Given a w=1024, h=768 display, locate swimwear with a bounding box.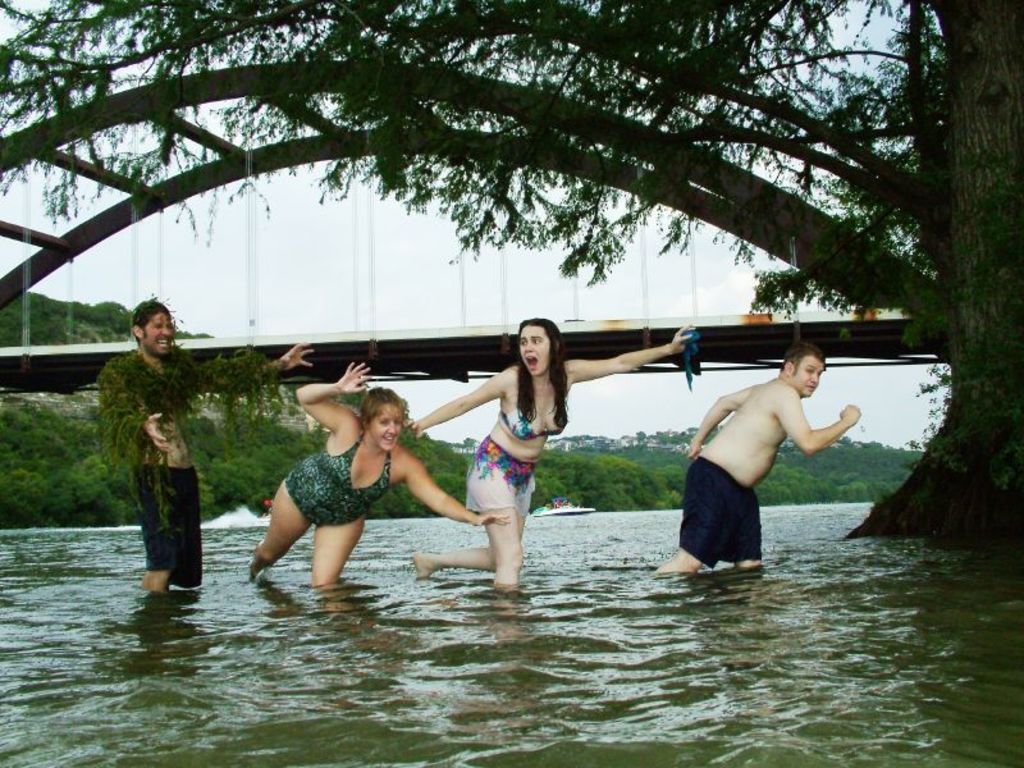
Located: x1=502, y1=367, x2=566, y2=439.
